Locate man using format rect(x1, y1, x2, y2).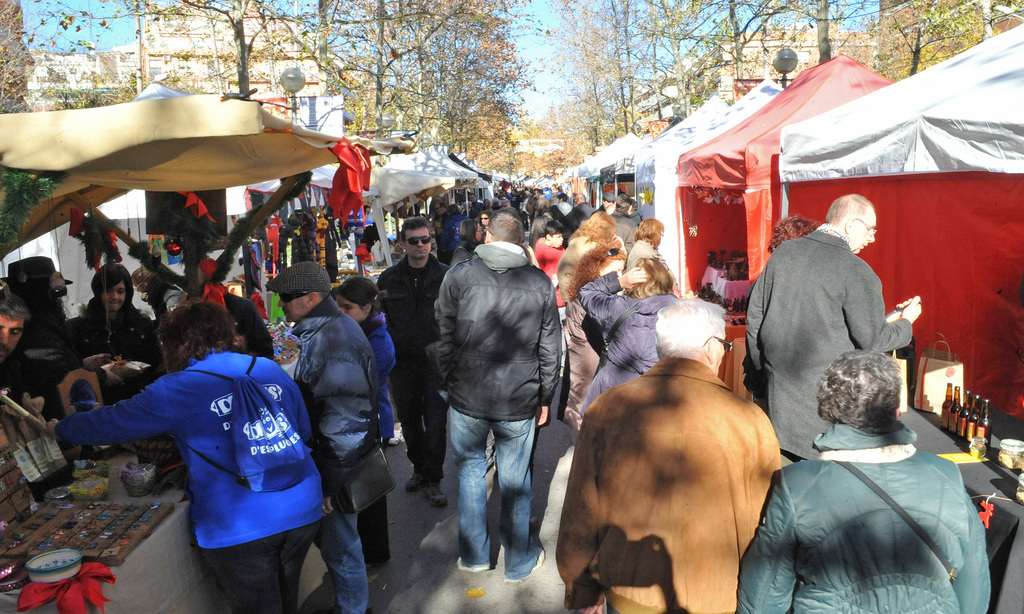
rect(744, 189, 922, 460).
